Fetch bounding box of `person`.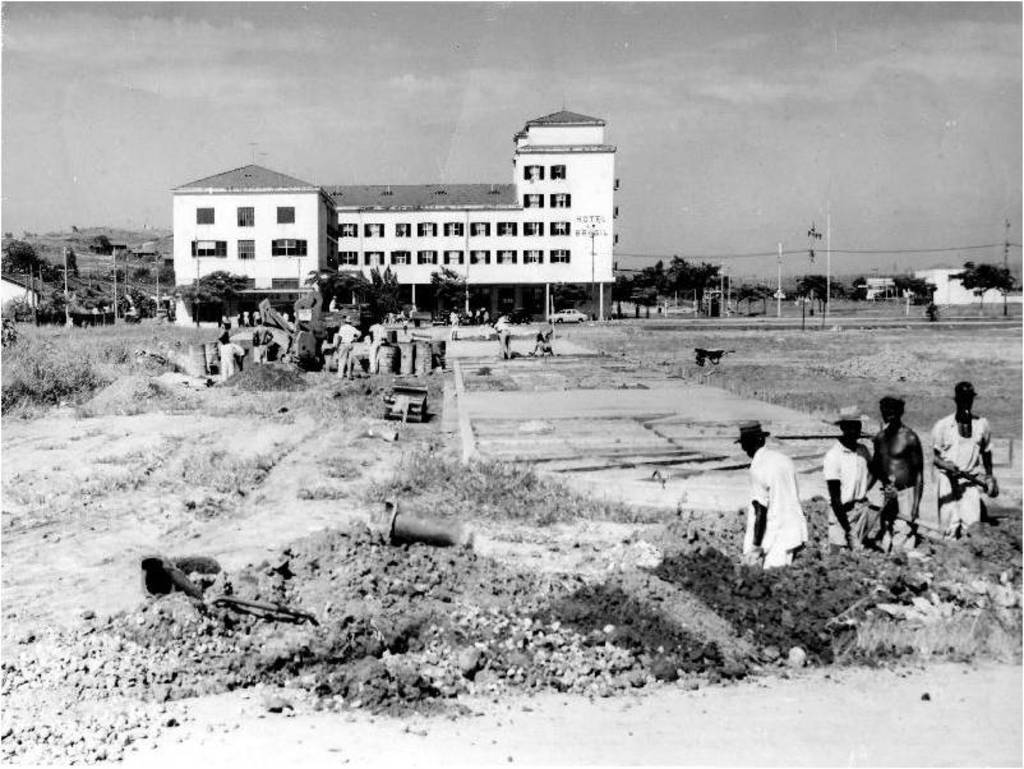
Bbox: l=338, t=316, r=366, b=379.
